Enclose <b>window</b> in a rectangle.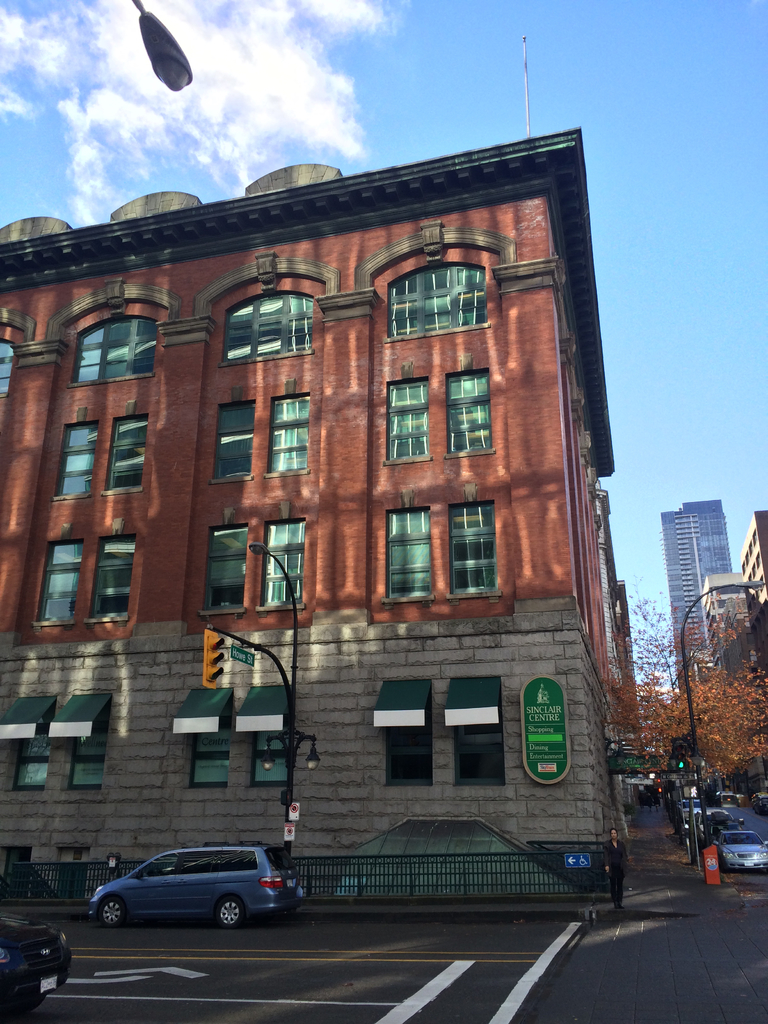
(450,709,506,786).
